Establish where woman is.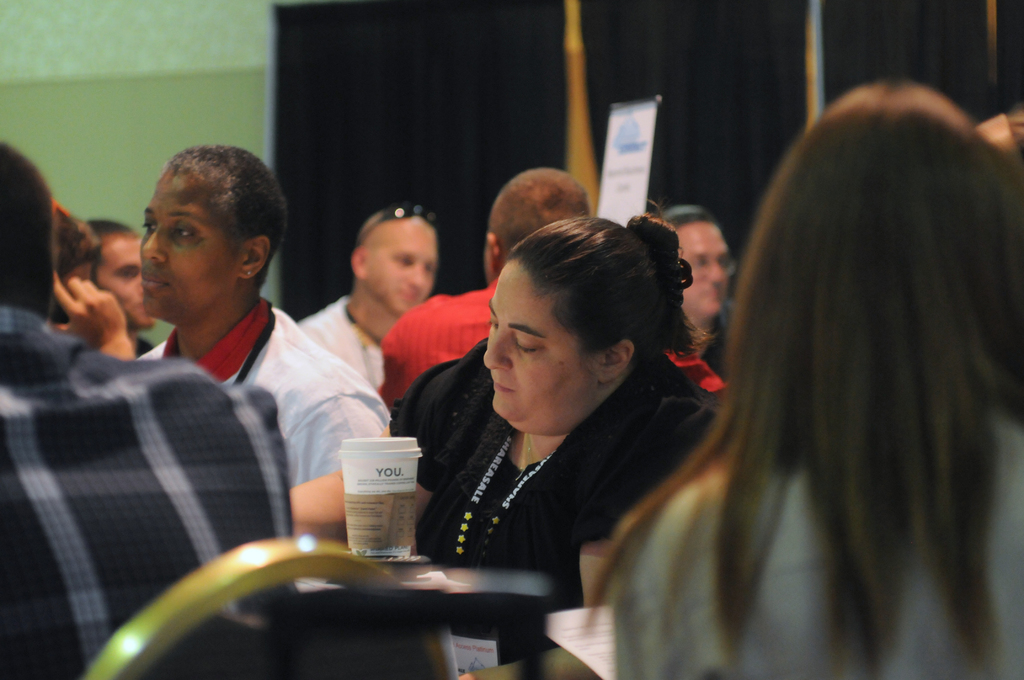
Established at bbox=[580, 80, 1023, 679].
